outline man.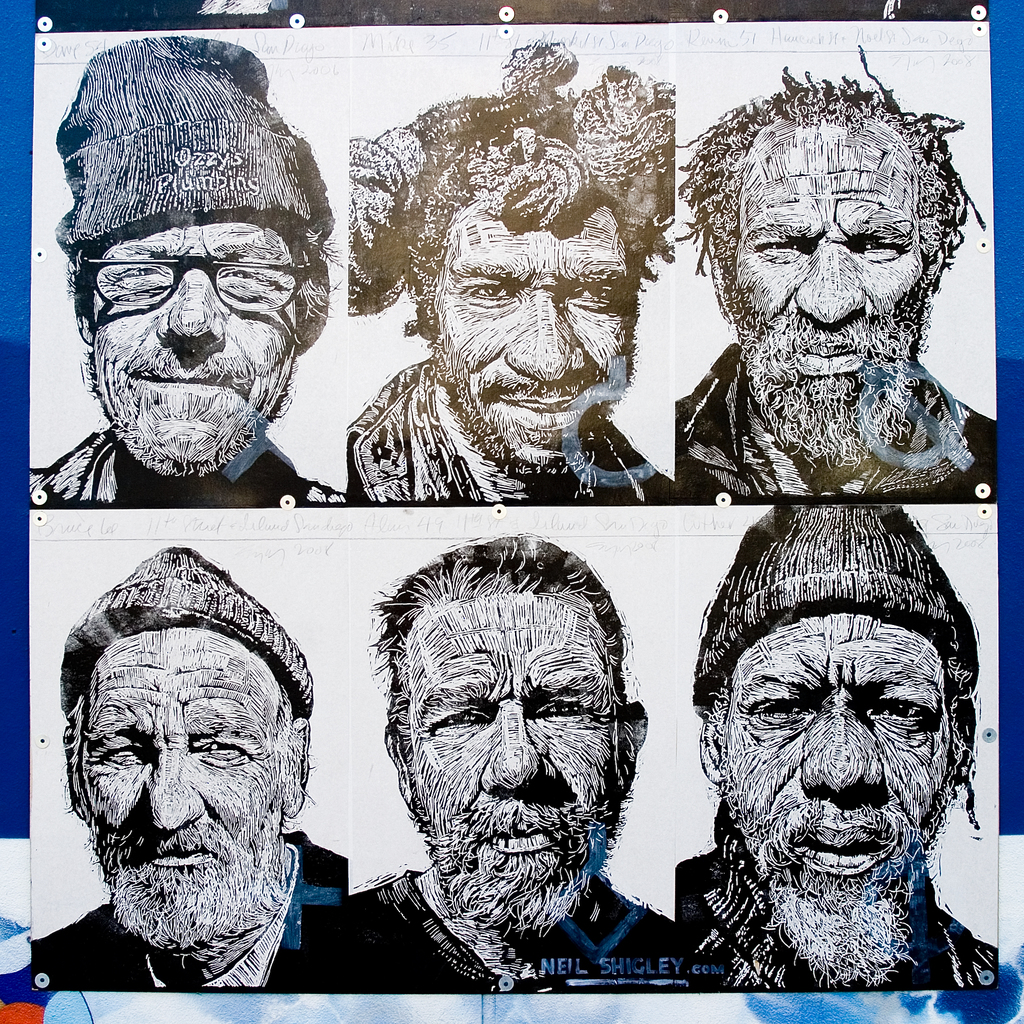
Outline: crop(31, 547, 346, 993).
